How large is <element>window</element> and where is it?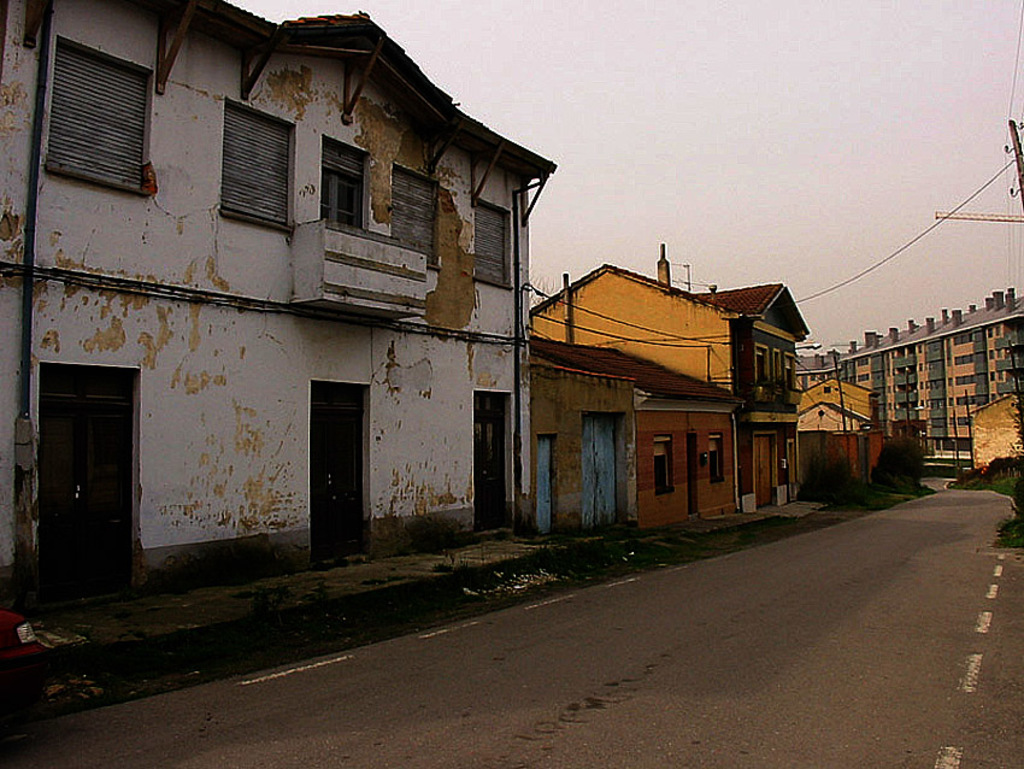
Bounding box: box=[654, 438, 673, 491].
